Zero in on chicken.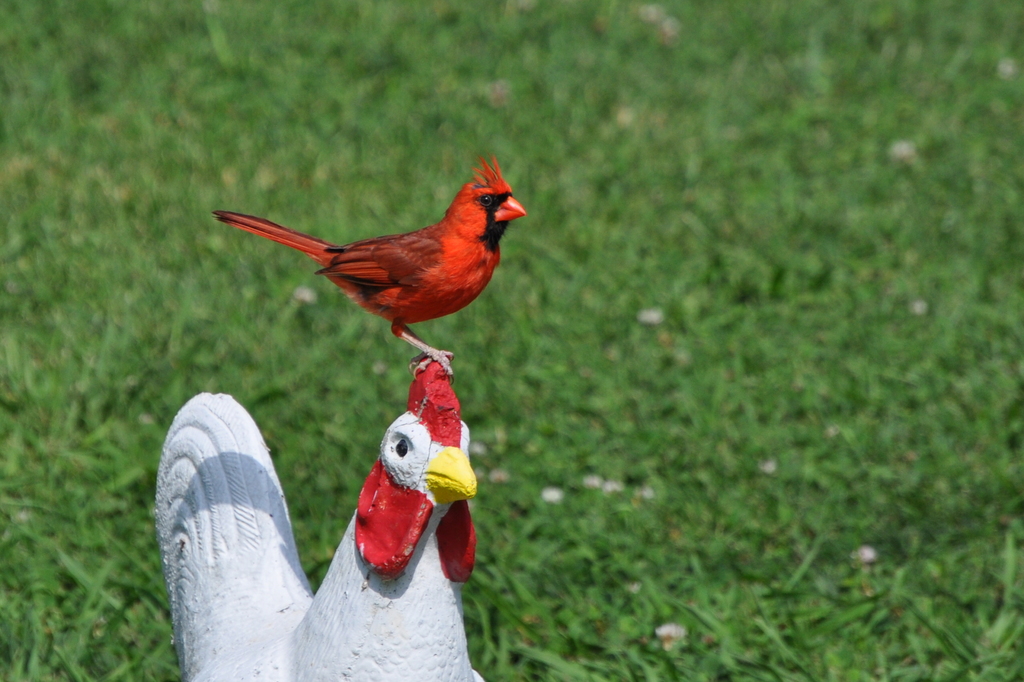
Zeroed in: {"left": 436, "top": 149, "right": 530, "bottom": 376}.
